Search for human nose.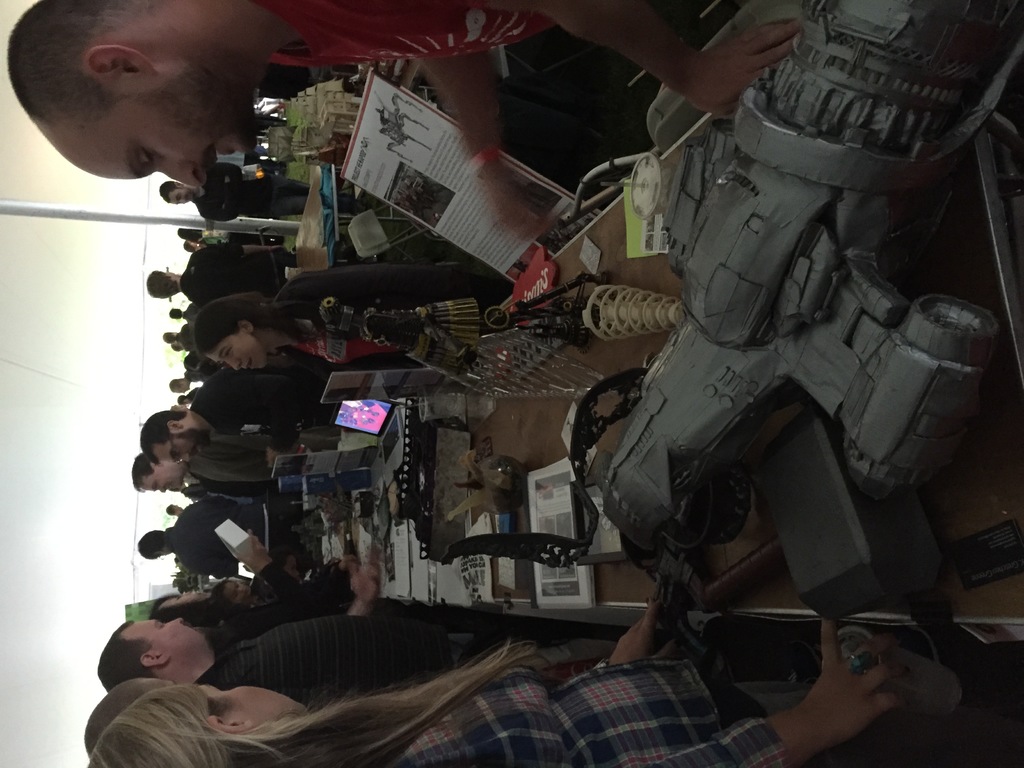
Found at left=181, top=454, right=189, bottom=464.
